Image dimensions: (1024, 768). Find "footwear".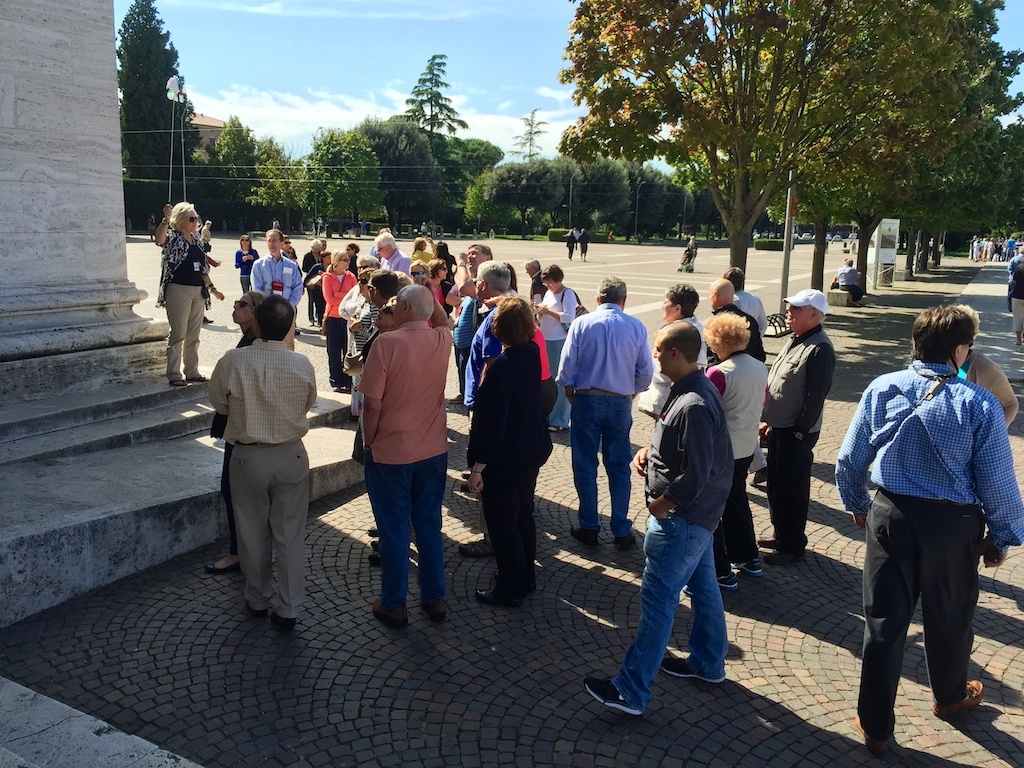
x1=663, y1=657, x2=727, y2=684.
